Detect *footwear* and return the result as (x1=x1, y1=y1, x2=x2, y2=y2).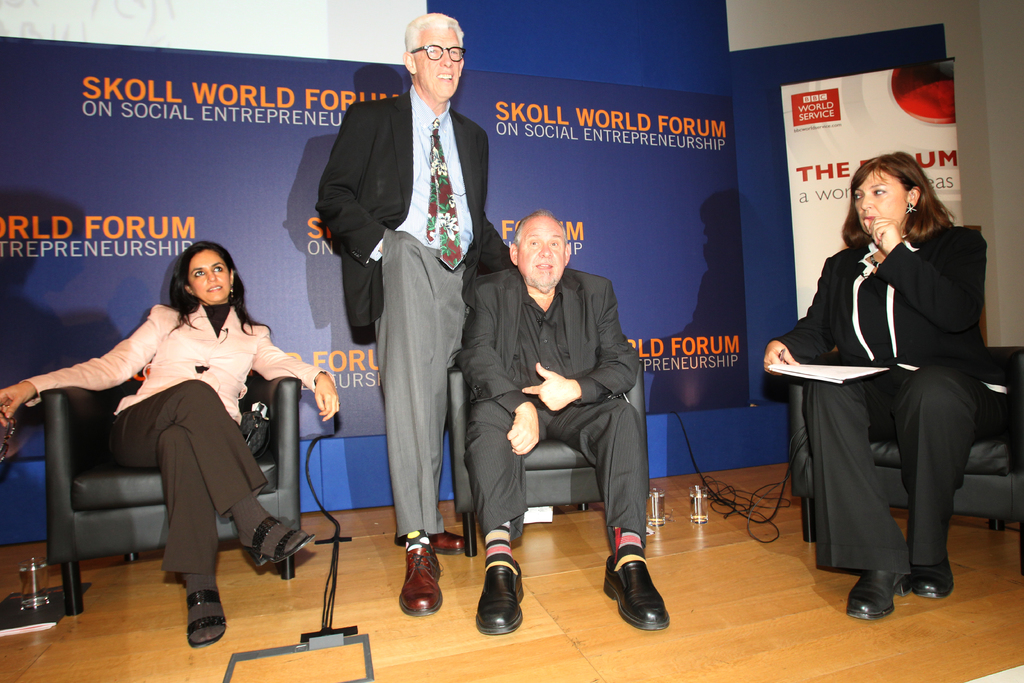
(x1=241, y1=514, x2=317, y2=573).
